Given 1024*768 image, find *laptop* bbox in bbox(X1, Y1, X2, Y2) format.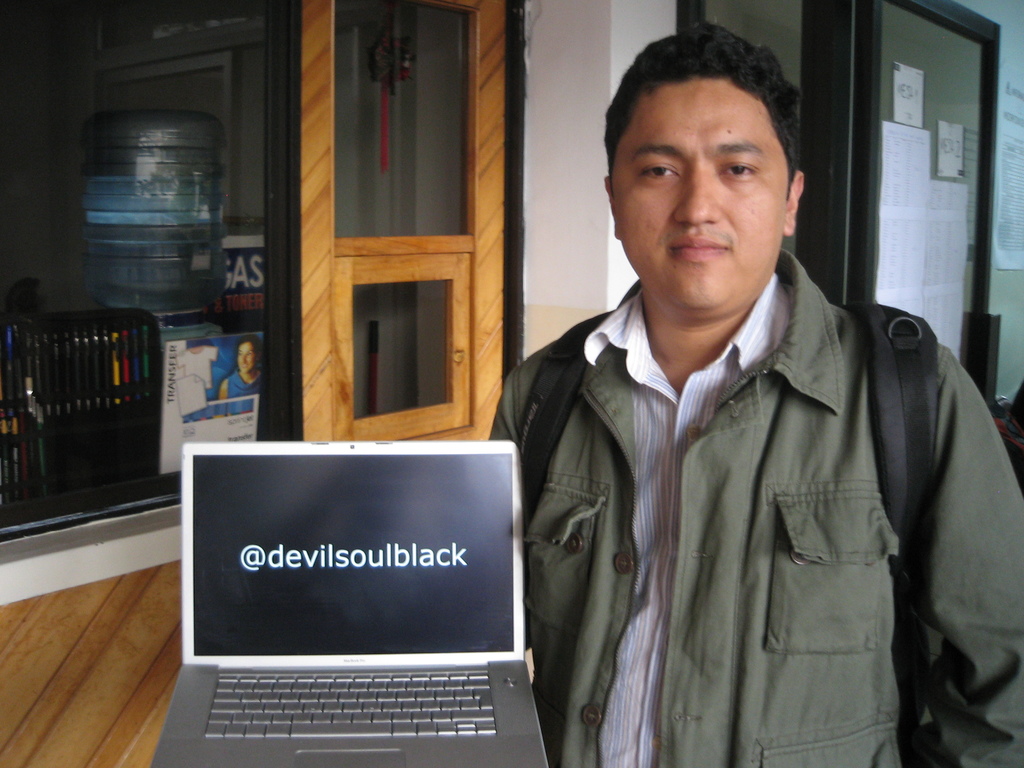
bbox(150, 470, 573, 767).
